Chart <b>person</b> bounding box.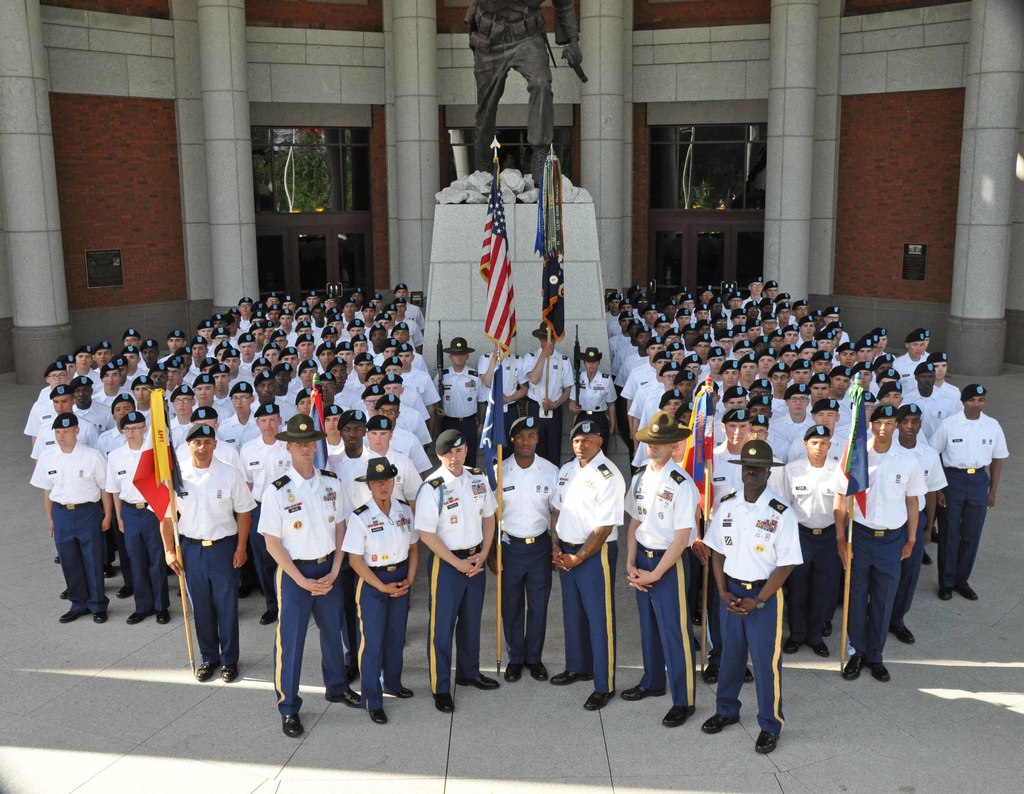
Charted: [433,338,486,468].
